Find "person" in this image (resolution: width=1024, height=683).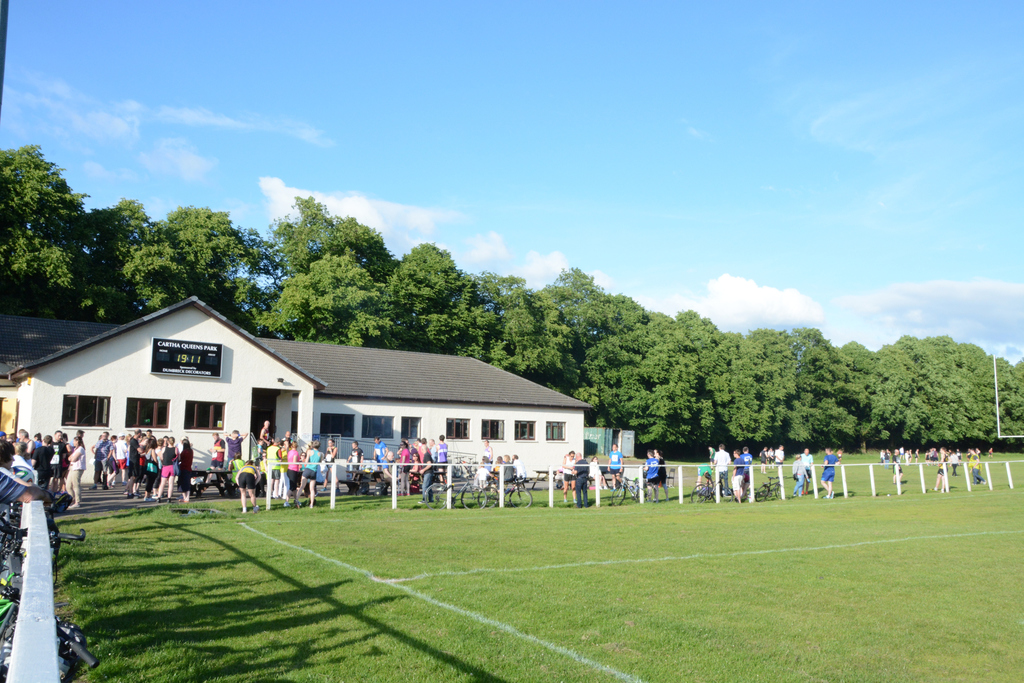
x1=562 y1=449 x2=576 y2=506.
